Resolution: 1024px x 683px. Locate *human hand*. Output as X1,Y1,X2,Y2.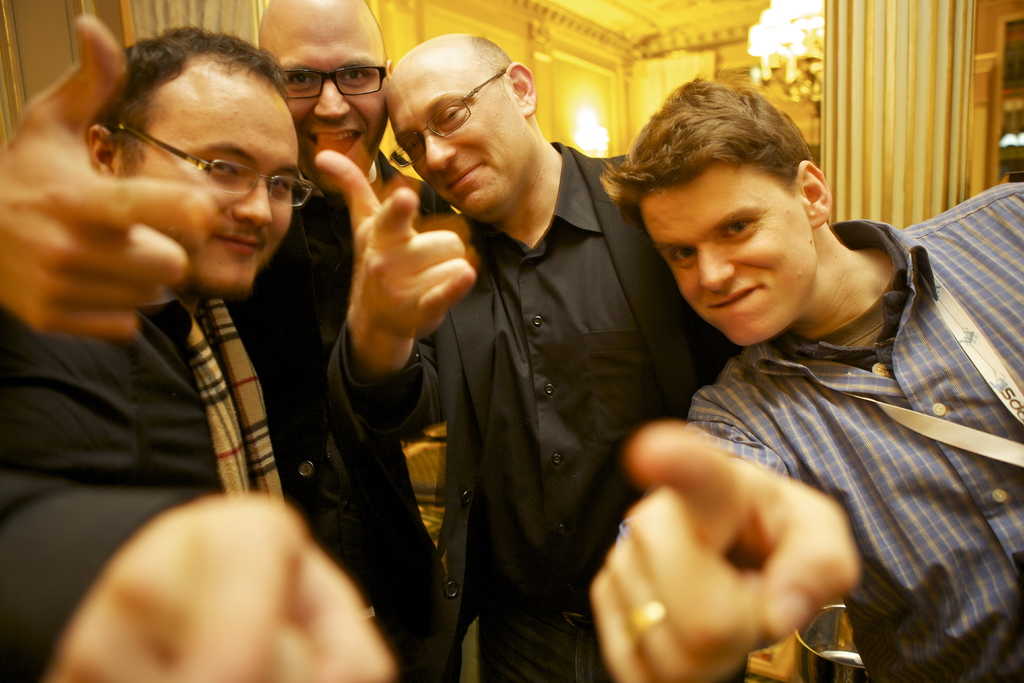
584,415,863,682.
